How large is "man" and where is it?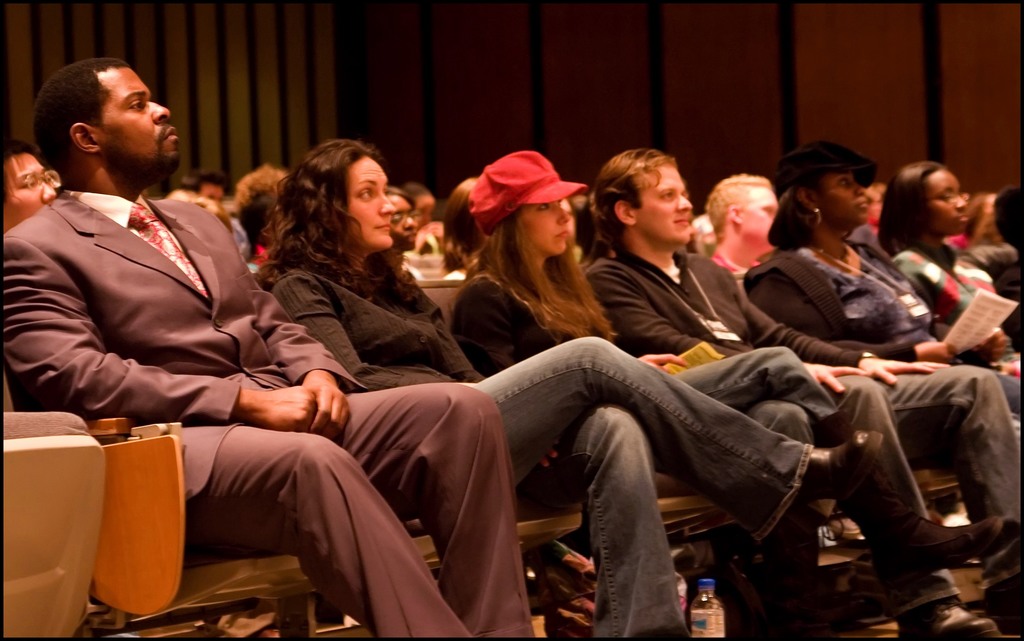
Bounding box: 705,170,787,282.
